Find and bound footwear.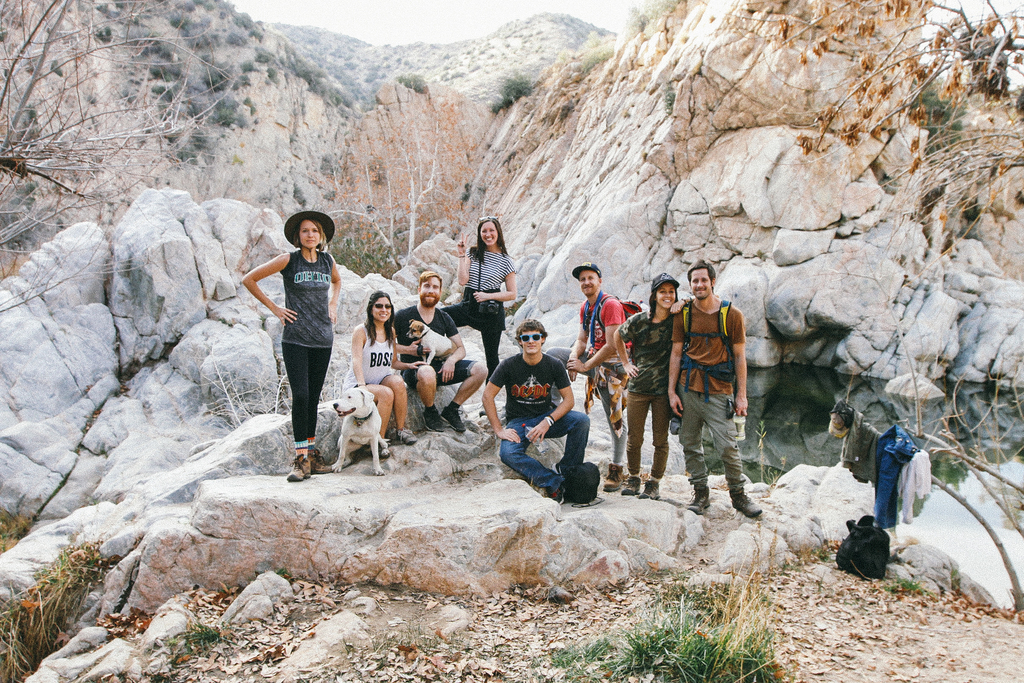
Bound: [422, 407, 445, 436].
